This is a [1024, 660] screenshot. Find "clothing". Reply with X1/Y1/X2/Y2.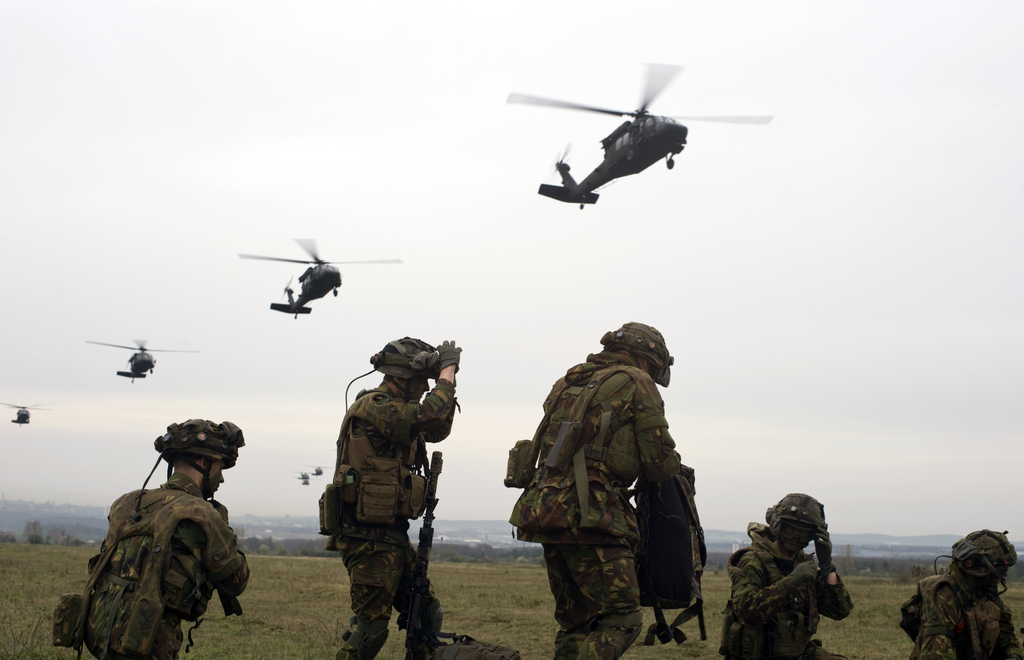
48/472/240/658.
